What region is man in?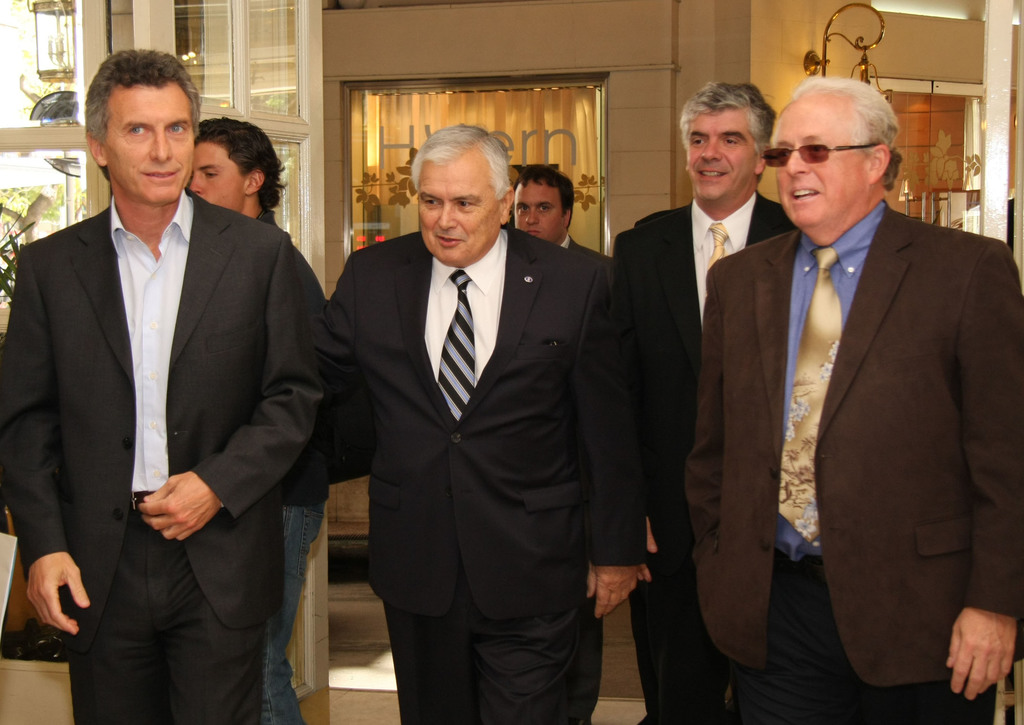
[276, 118, 644, 724].
